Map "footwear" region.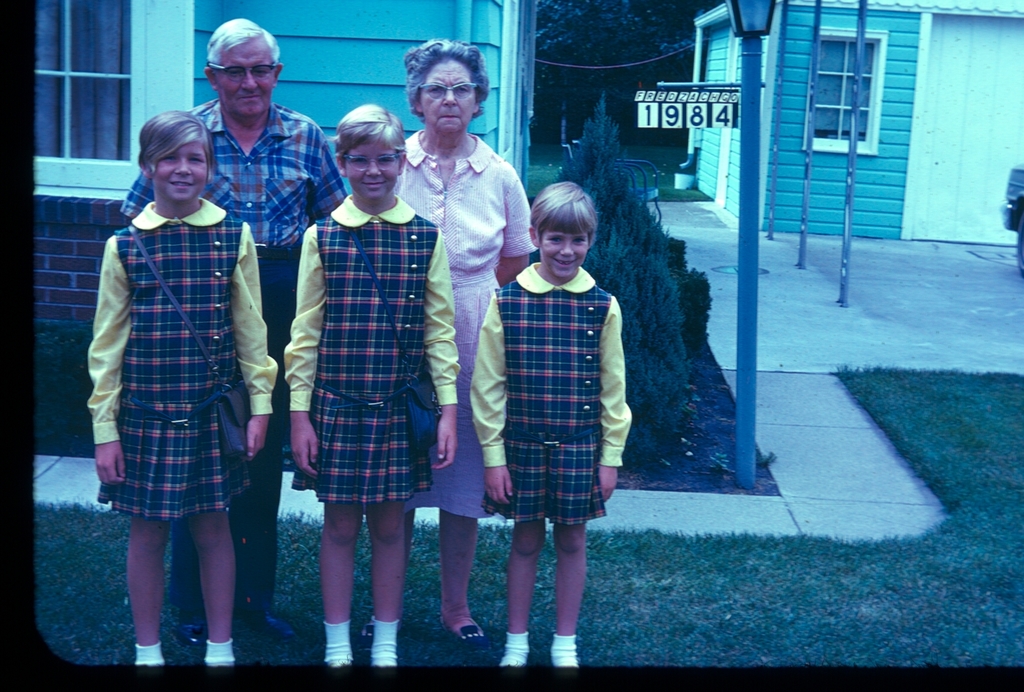
Mapped to [251, 615, 299, 640].
